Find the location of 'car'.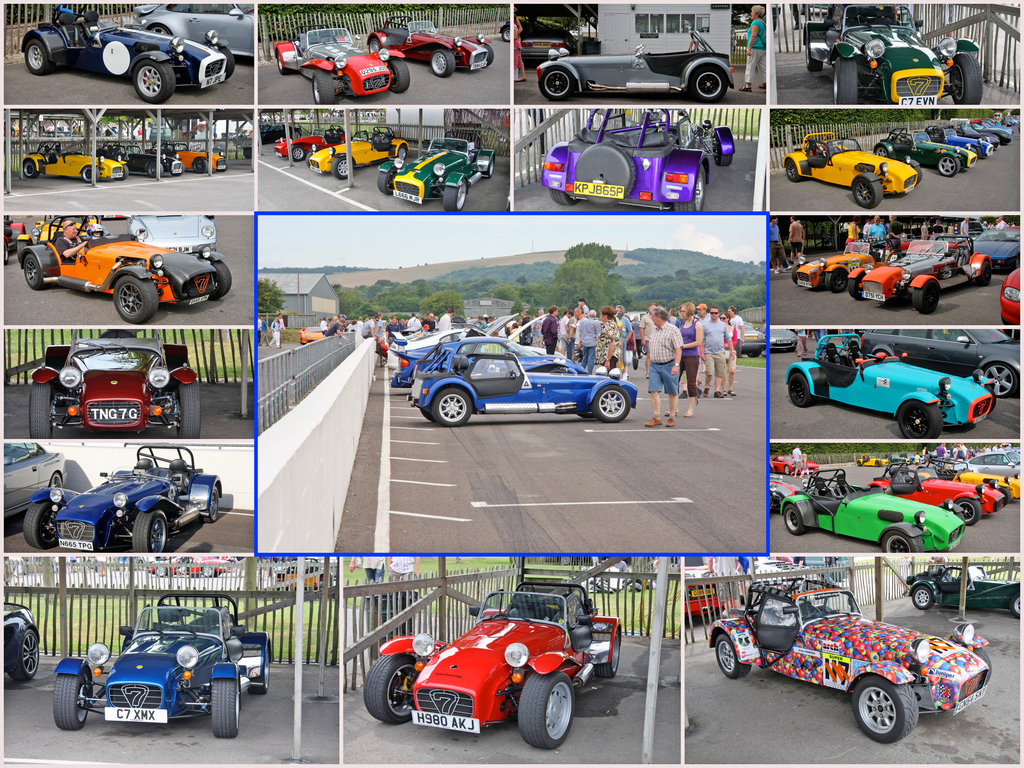
Location: 786,334,991,445.
